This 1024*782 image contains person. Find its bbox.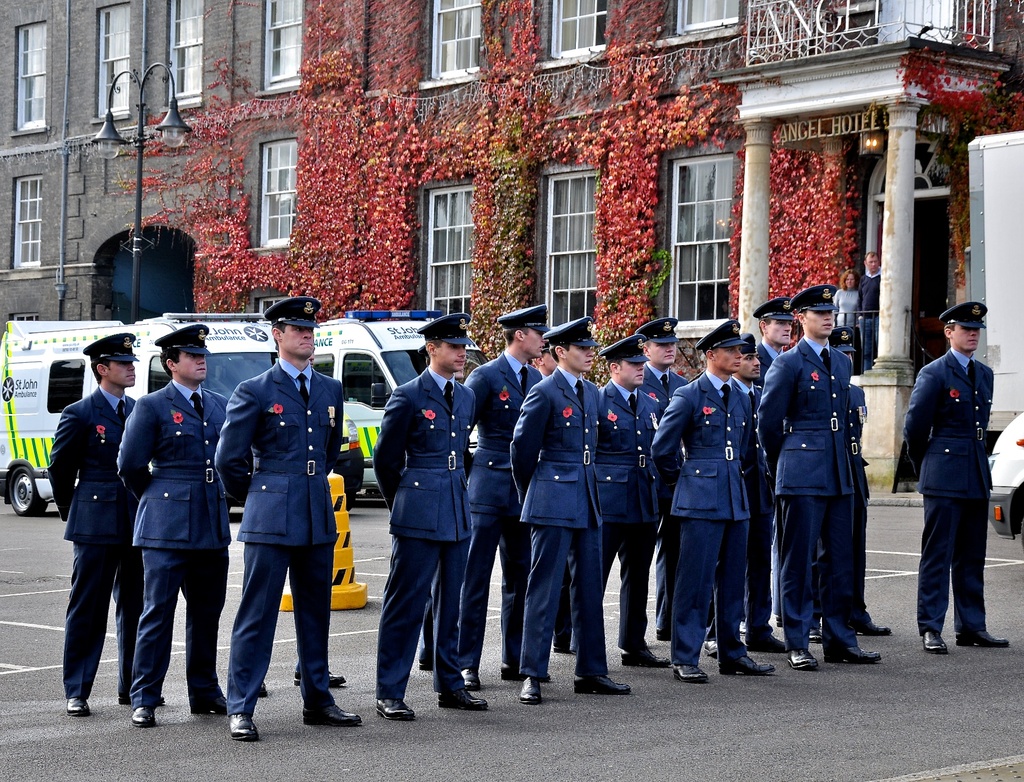
(left=213, top=296, right=361, bottom=744).
